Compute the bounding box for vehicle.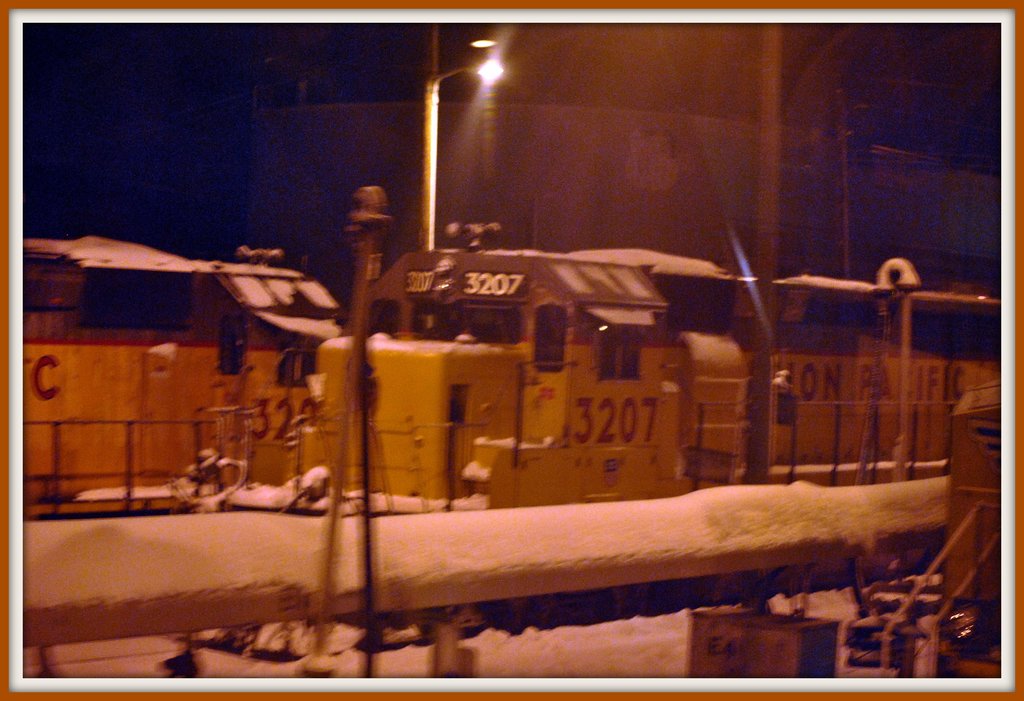
321:219:998:504.
